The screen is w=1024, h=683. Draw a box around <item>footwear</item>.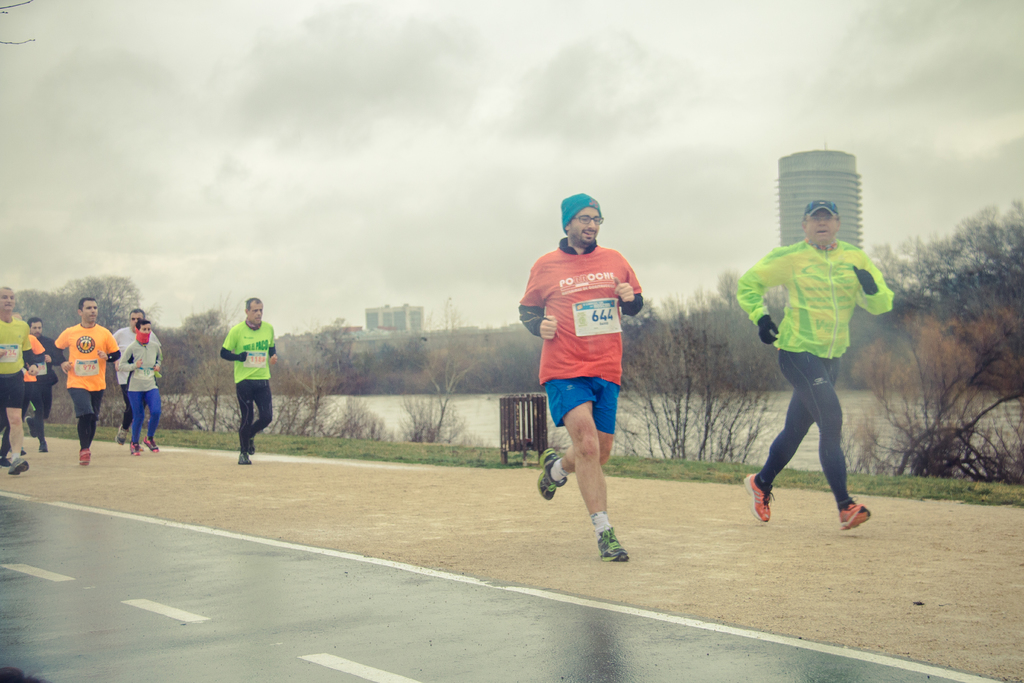
bbox(249, 433, 257, 456).
